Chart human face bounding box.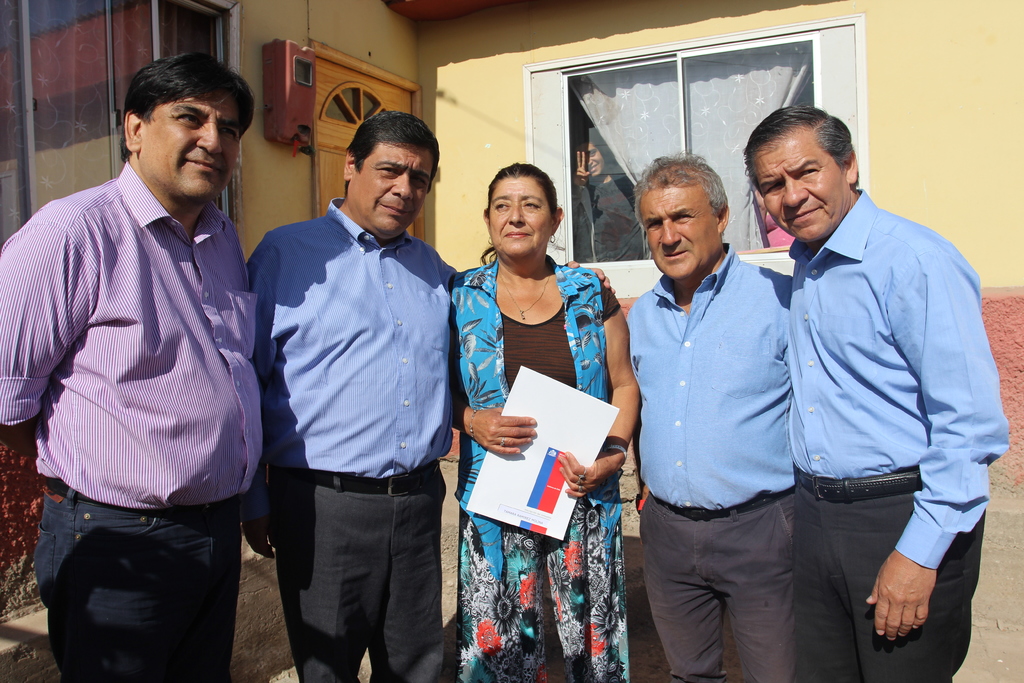
Charted: region(352, 139, 435, 234).
